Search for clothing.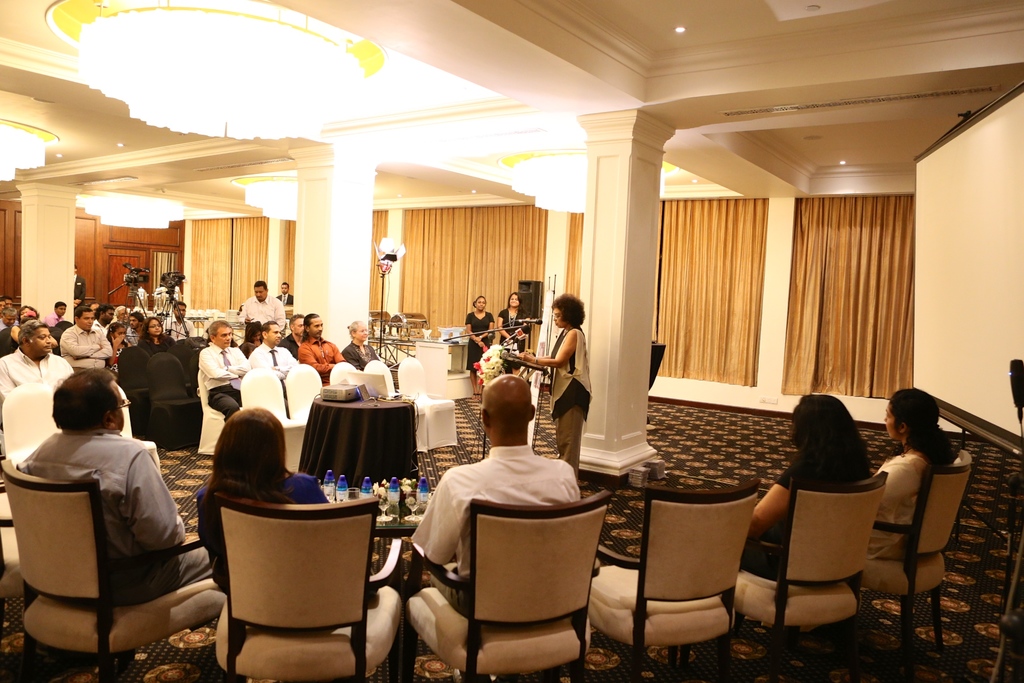
Found at [x1=237, y1=294, x2=289, y2=328].
